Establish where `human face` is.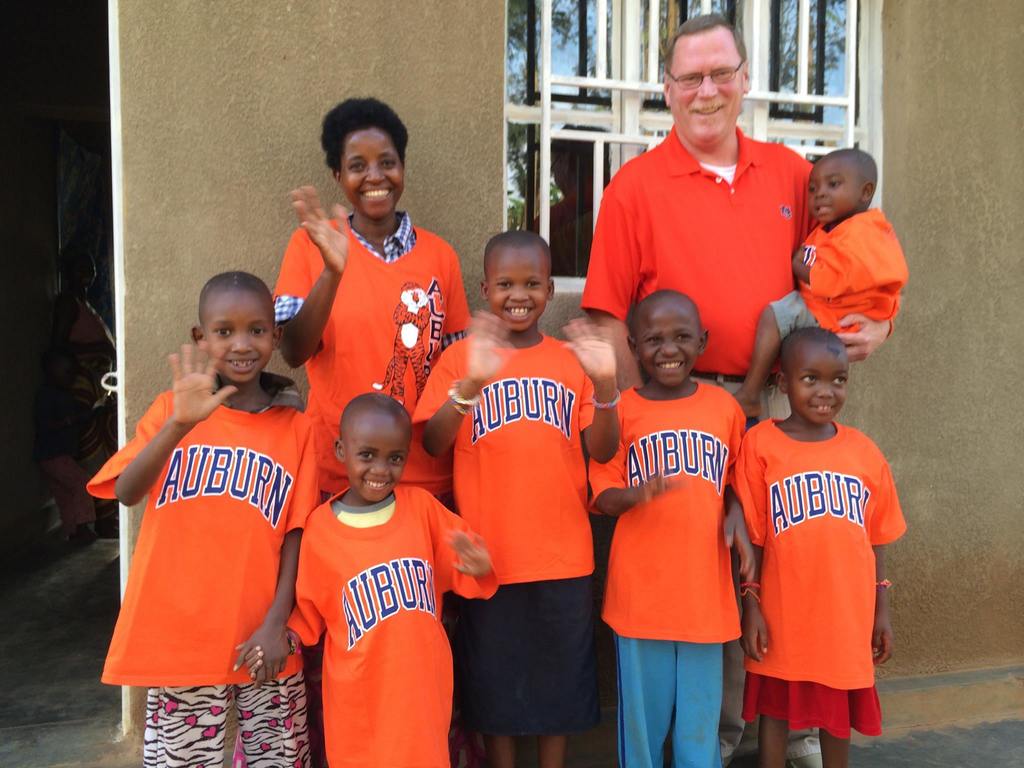
Established at <region>346, 137, 406, 218</region>.
